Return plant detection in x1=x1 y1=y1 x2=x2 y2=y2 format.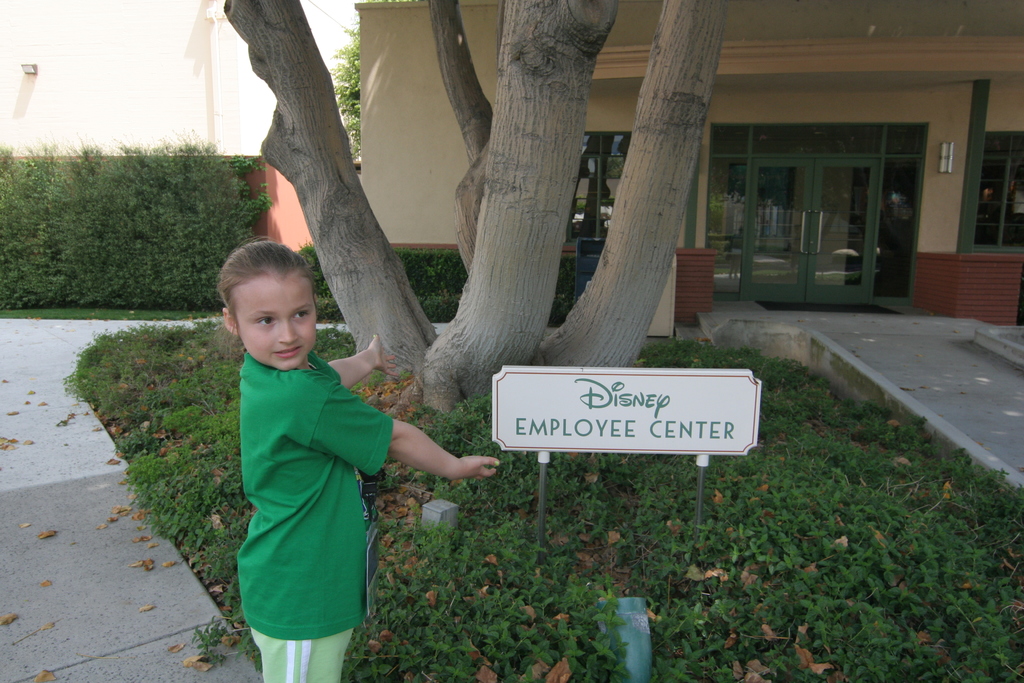
x1=546 y1=249 x2=579 y2=325.
